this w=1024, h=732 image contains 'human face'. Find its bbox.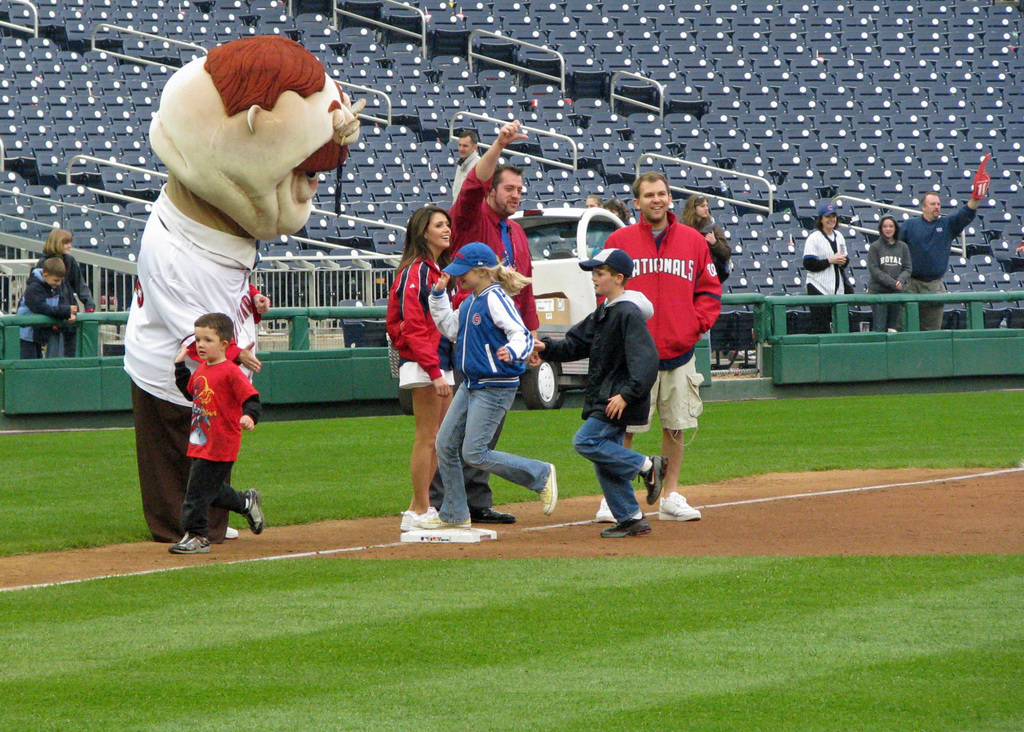
pyautogui.locateOnScreen(695, 196, 710, 216).
